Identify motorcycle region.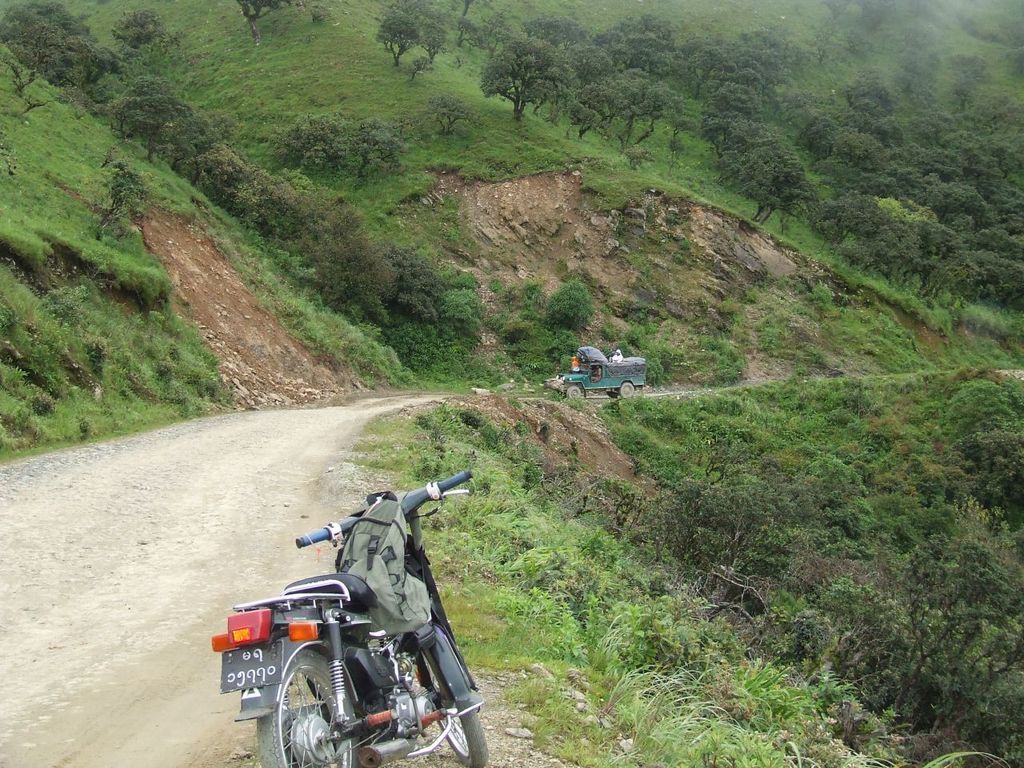
Region: [x1=218, y1=493, x2=501, y2=766].
